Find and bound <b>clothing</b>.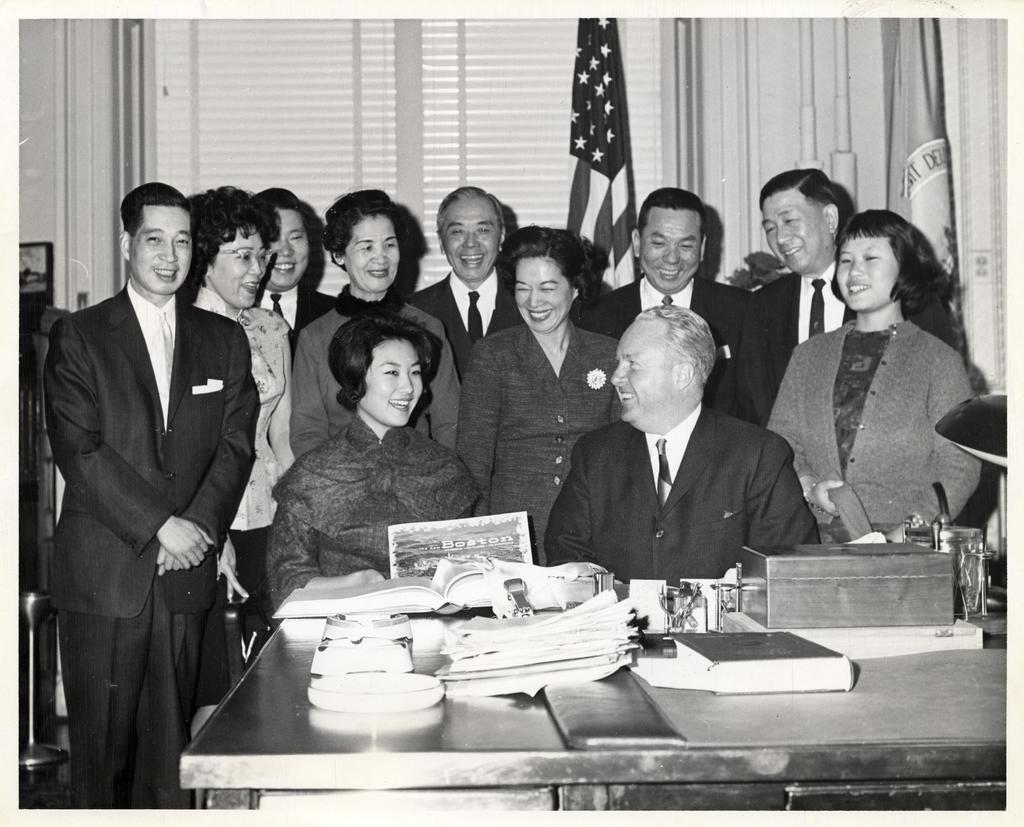
Bound: crop(247, 274, 345, 341).
